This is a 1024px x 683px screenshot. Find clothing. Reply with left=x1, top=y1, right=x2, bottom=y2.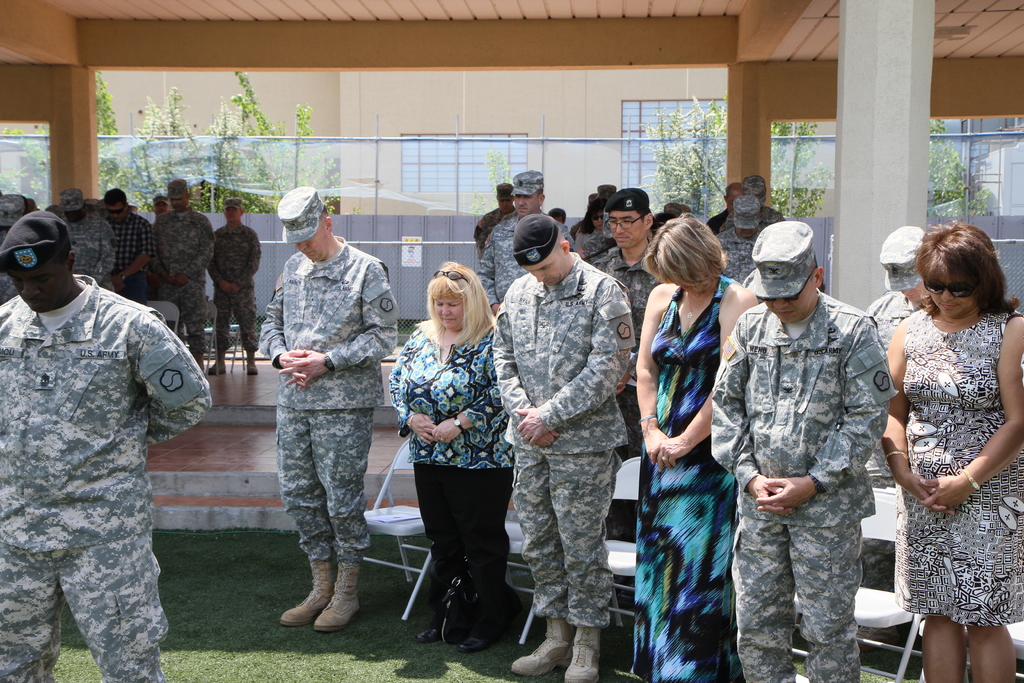
left=590, top=241, right=652, bottom=309.
